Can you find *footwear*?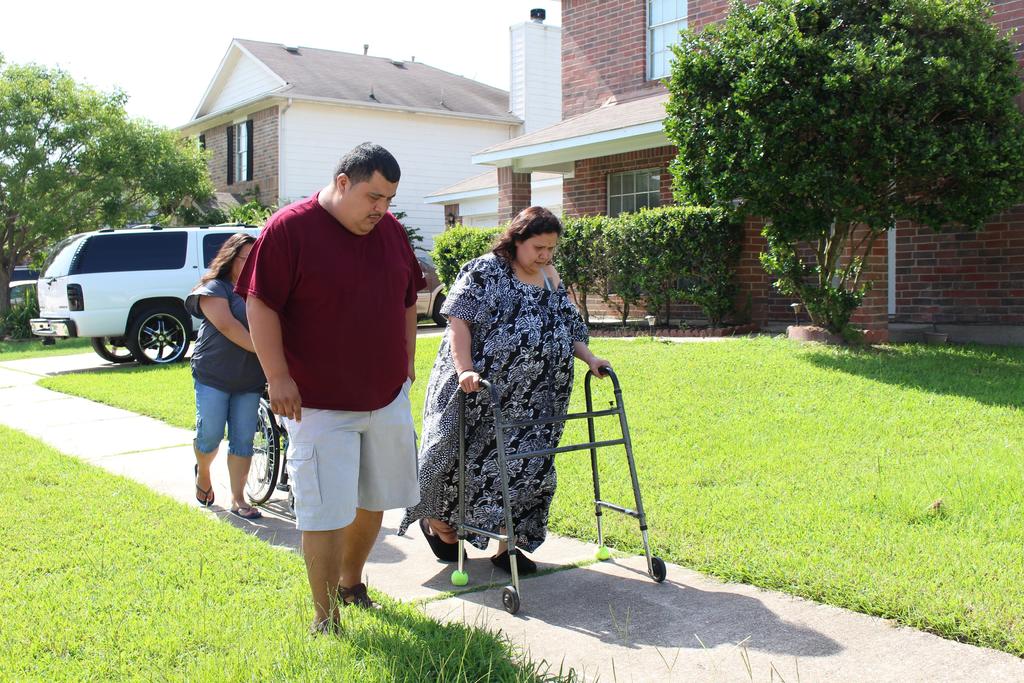
Yes, bounding box: (335,580,389,616).
